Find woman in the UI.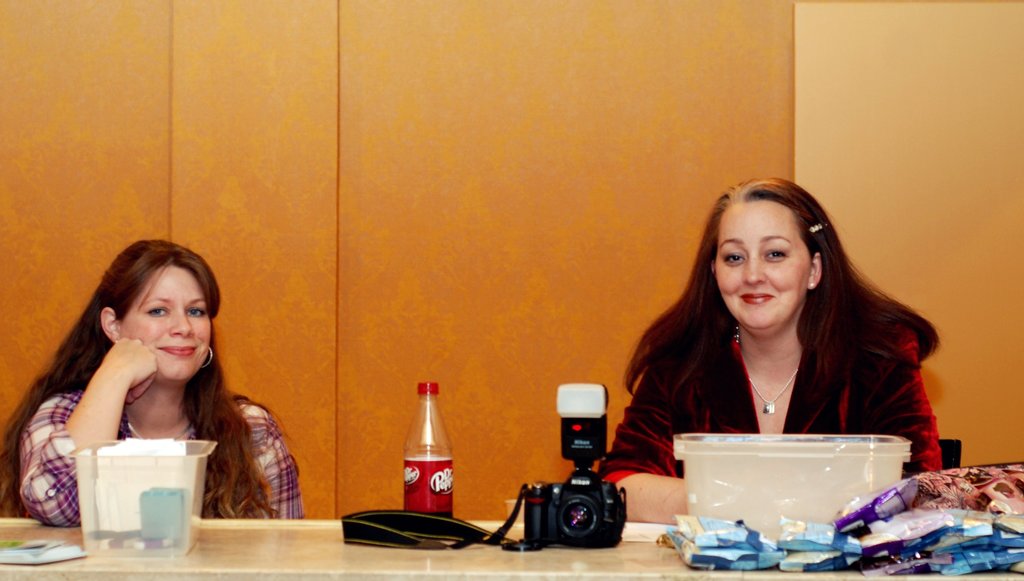
UI element at <bbox>24, 232, 280, 538</bbox>.
